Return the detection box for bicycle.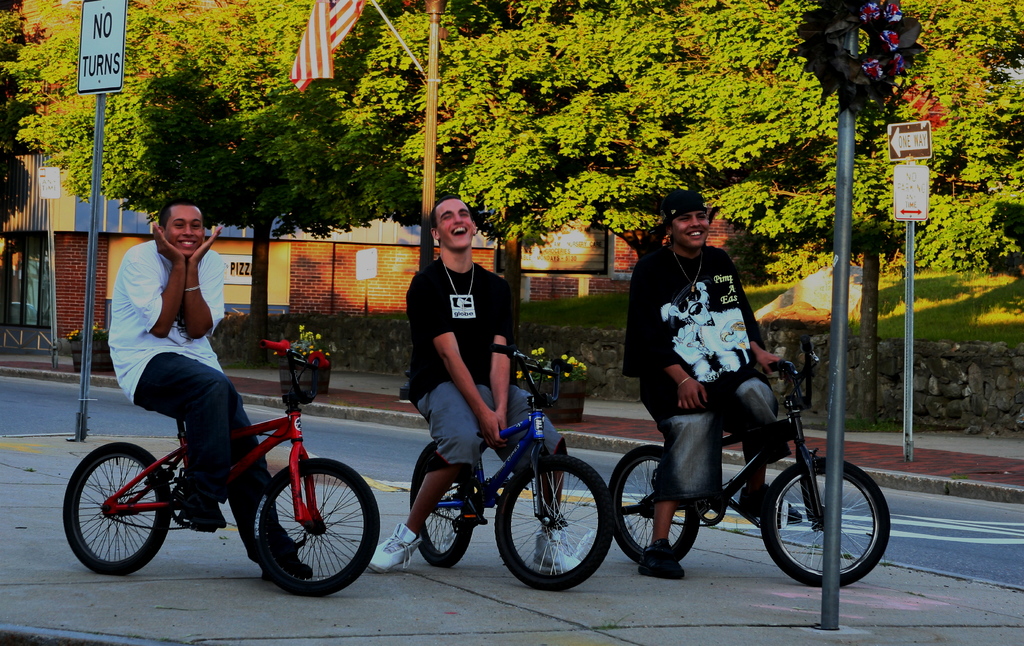
[left=607, top=333, right=890, bottom=588].
